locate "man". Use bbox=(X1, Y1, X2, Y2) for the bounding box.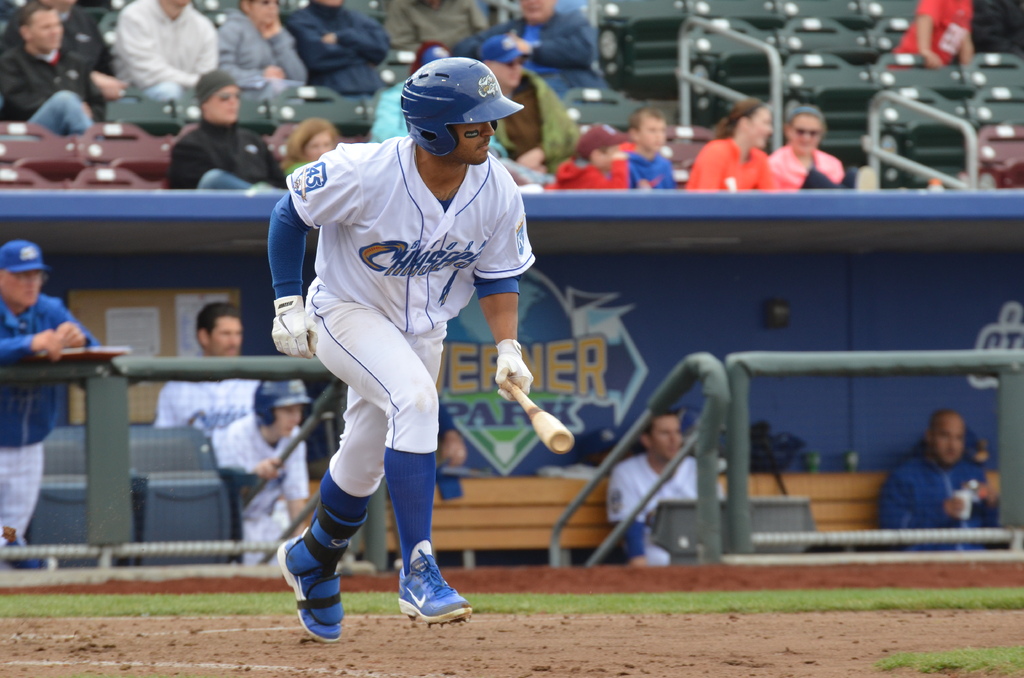
bbox=(246, 128, 532, 630).
